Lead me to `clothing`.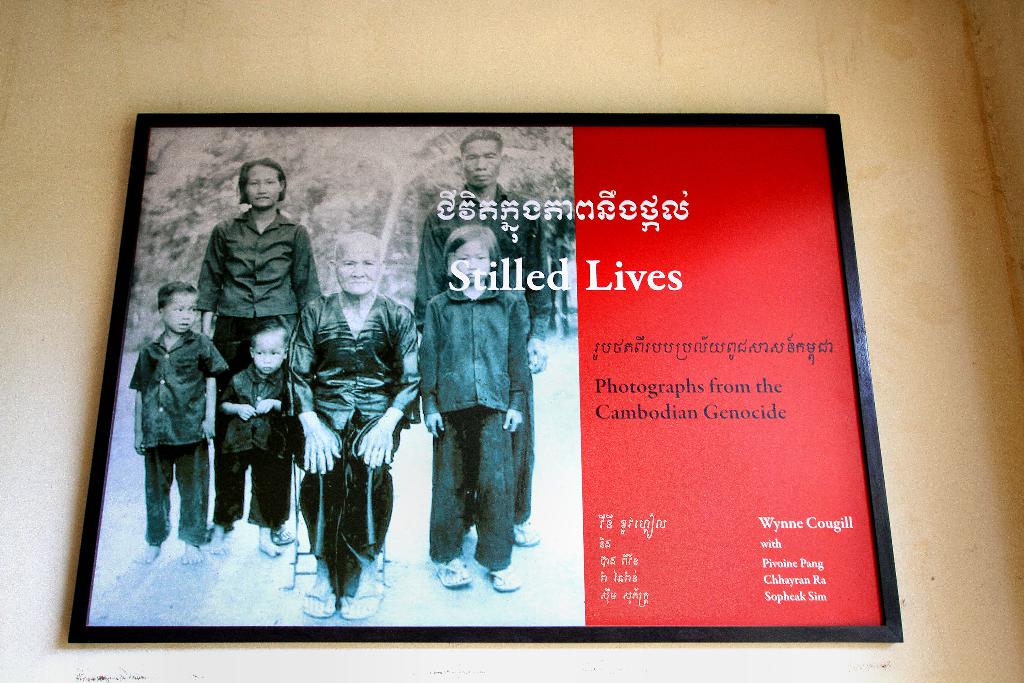
Lead to bbox=(127, 330, 231, 545).
